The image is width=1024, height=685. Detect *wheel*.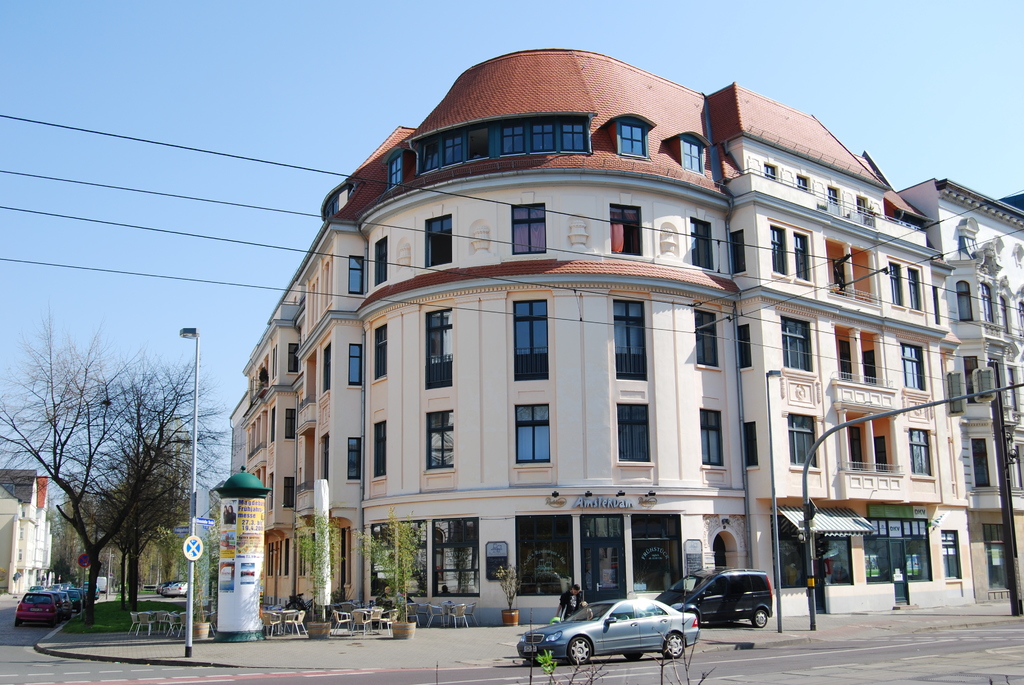
Detection: 569 636 595 665.
